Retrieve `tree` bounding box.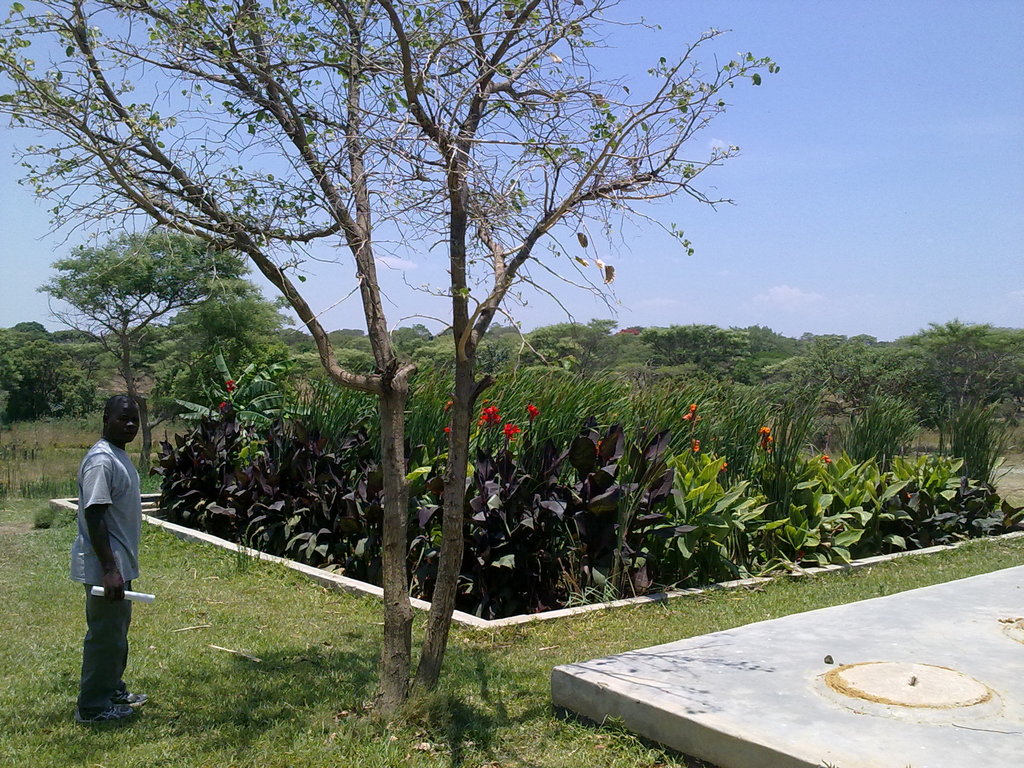
Bounding box: 520 317 620 378.
